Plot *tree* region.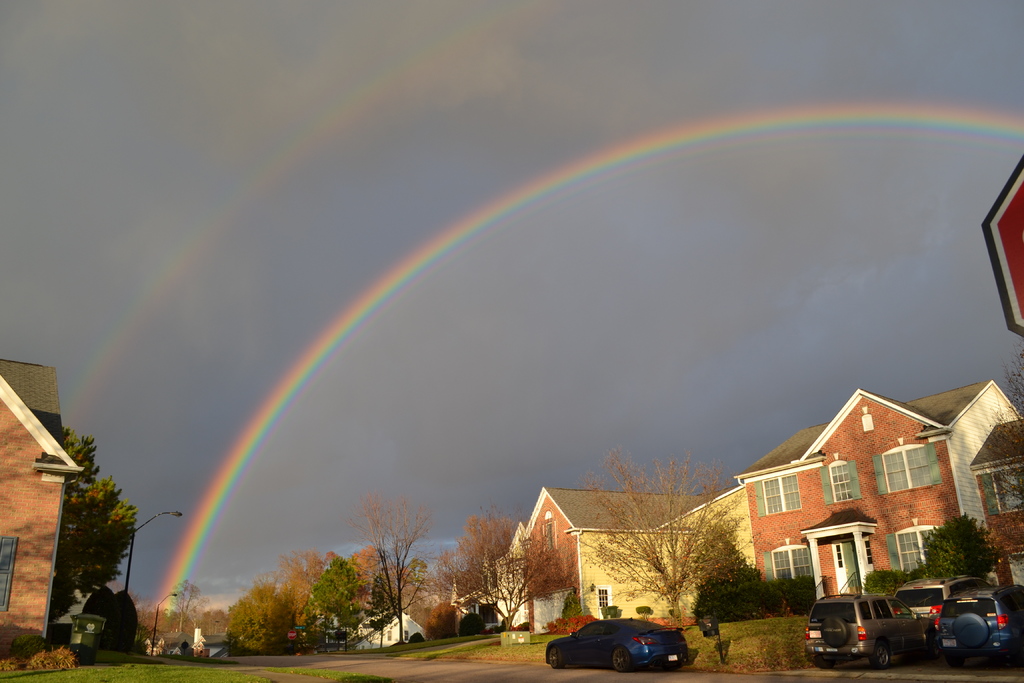
Plotted at {"left": 691, "top": 518, "right": 769, "bottom": 637}.
